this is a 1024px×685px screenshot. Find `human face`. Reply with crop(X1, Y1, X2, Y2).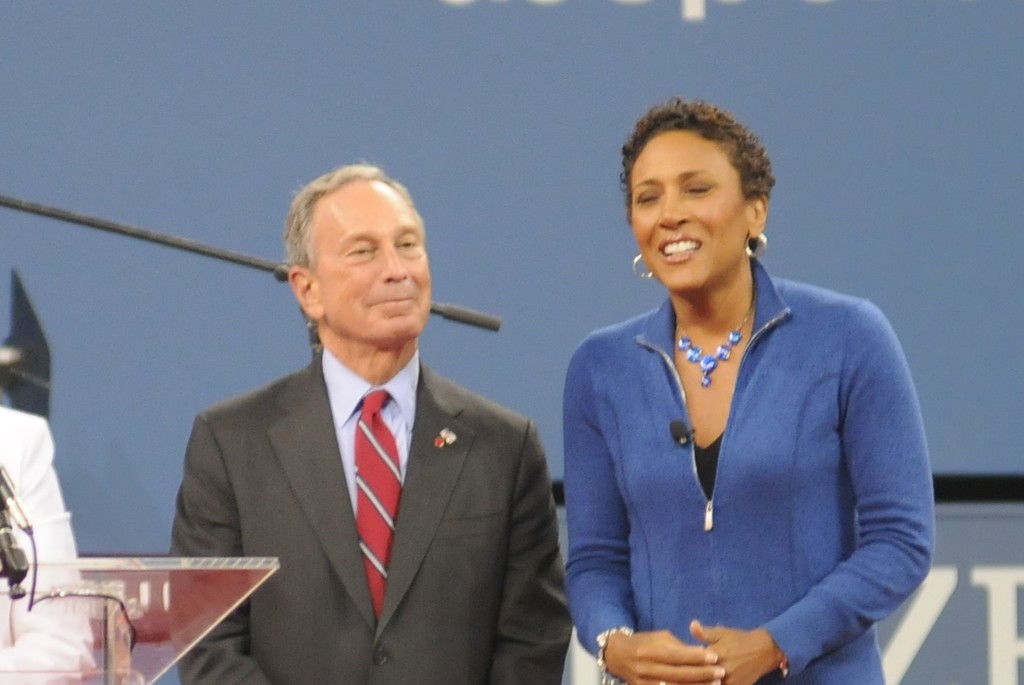
crop(628, 131, 746, 291).
